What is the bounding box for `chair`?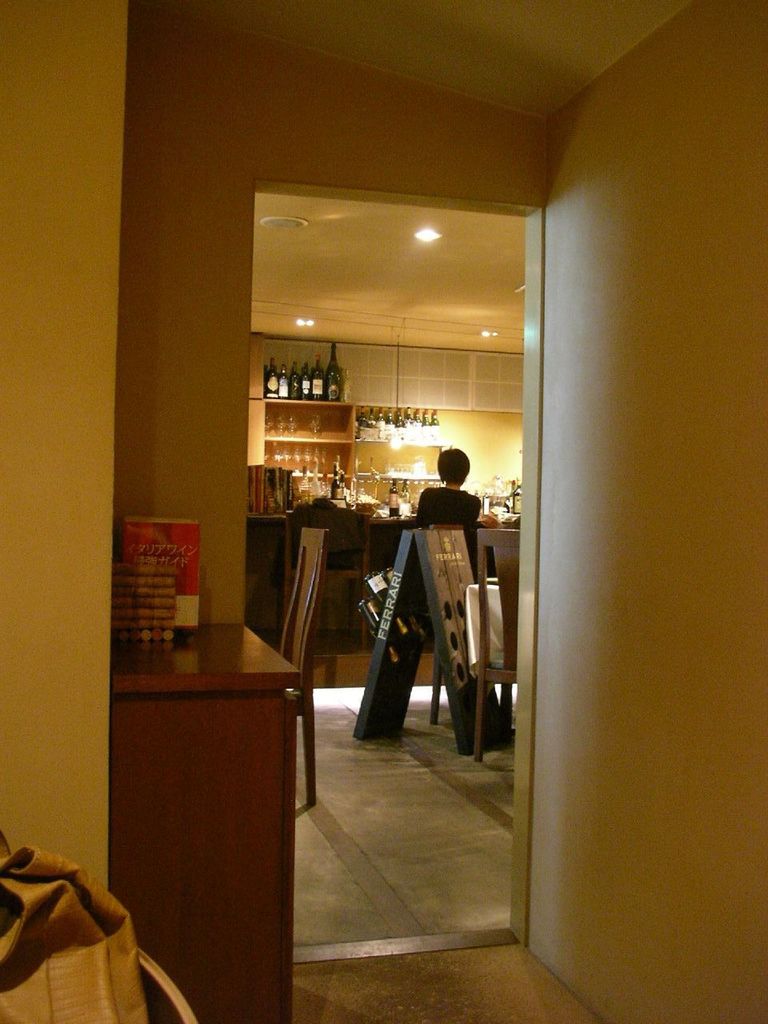
locate(137, 942, 193, 1023).
